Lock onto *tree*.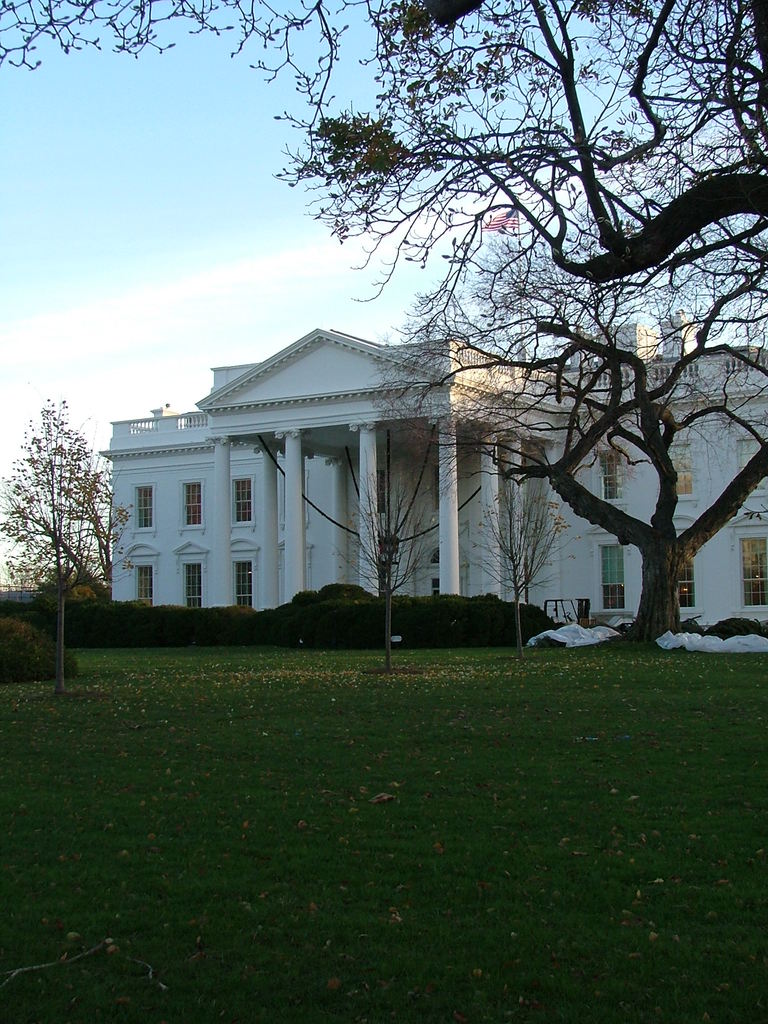
Locked: 10,372,111,644.
